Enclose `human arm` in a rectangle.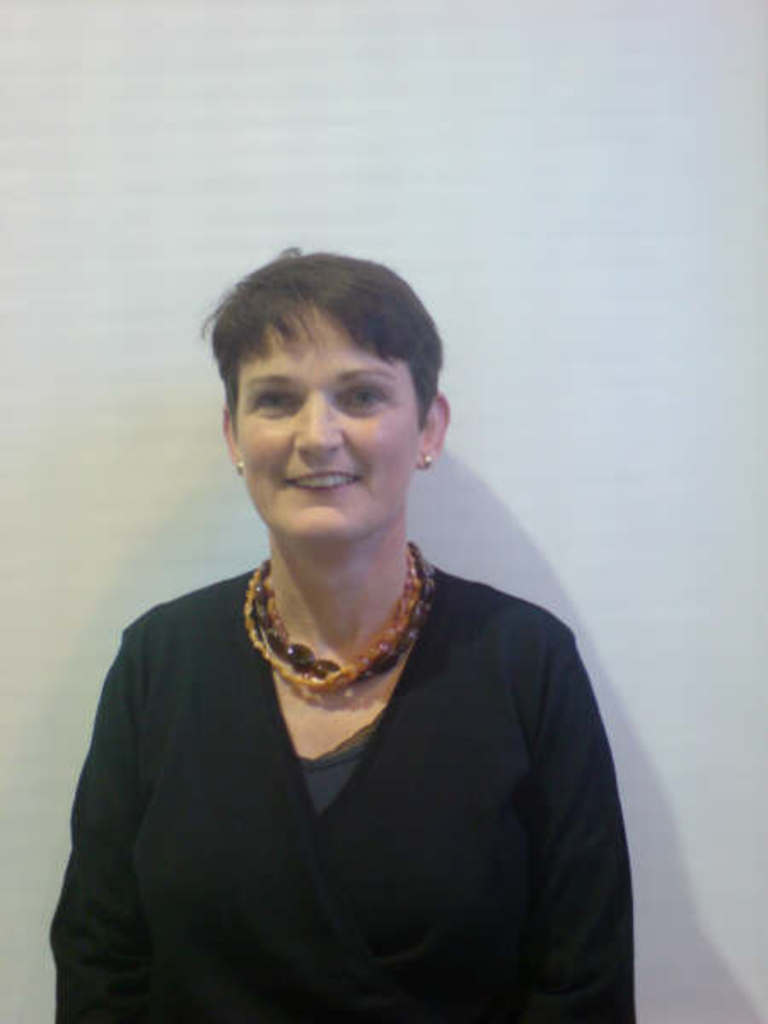
bbox=(546, 631, 640, 1019).
